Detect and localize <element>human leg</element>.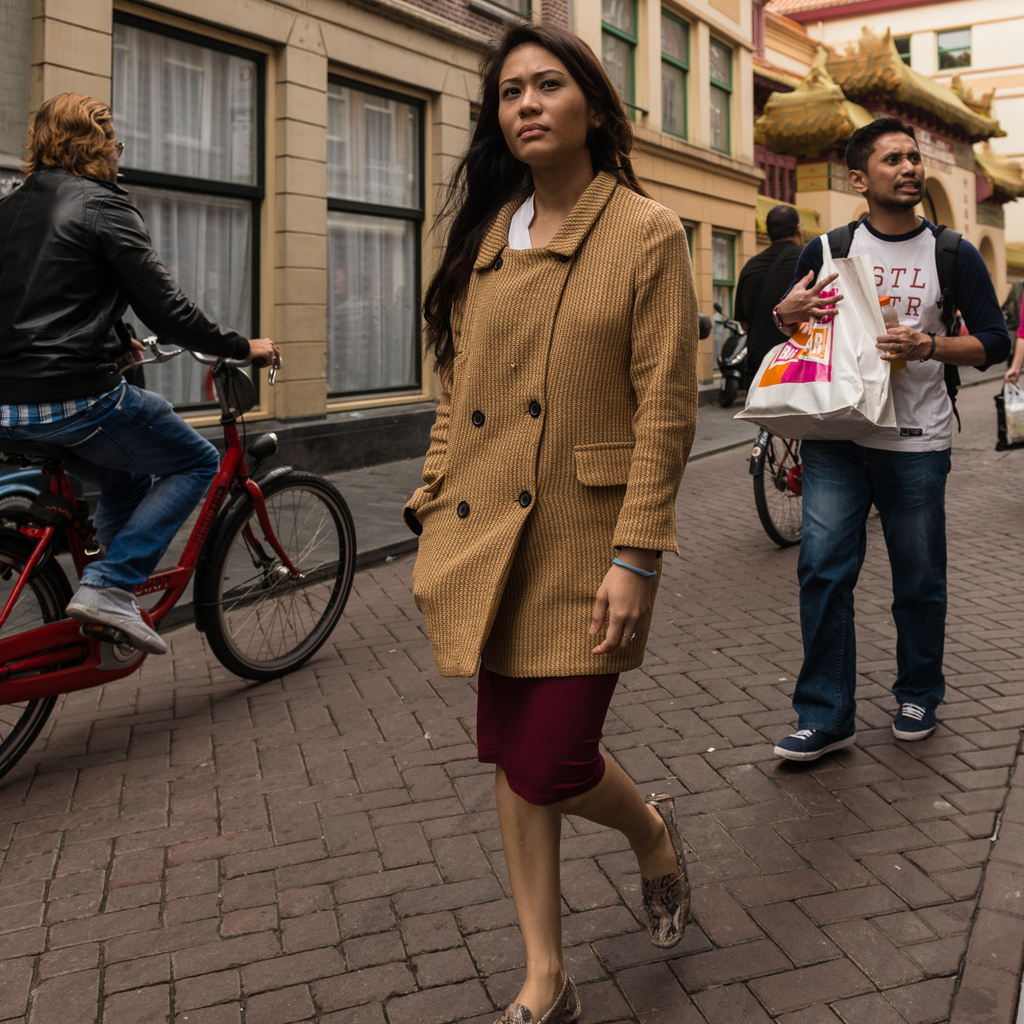
Localized at pyautogui.locateOnScreen(868, 449, 952, 736).
